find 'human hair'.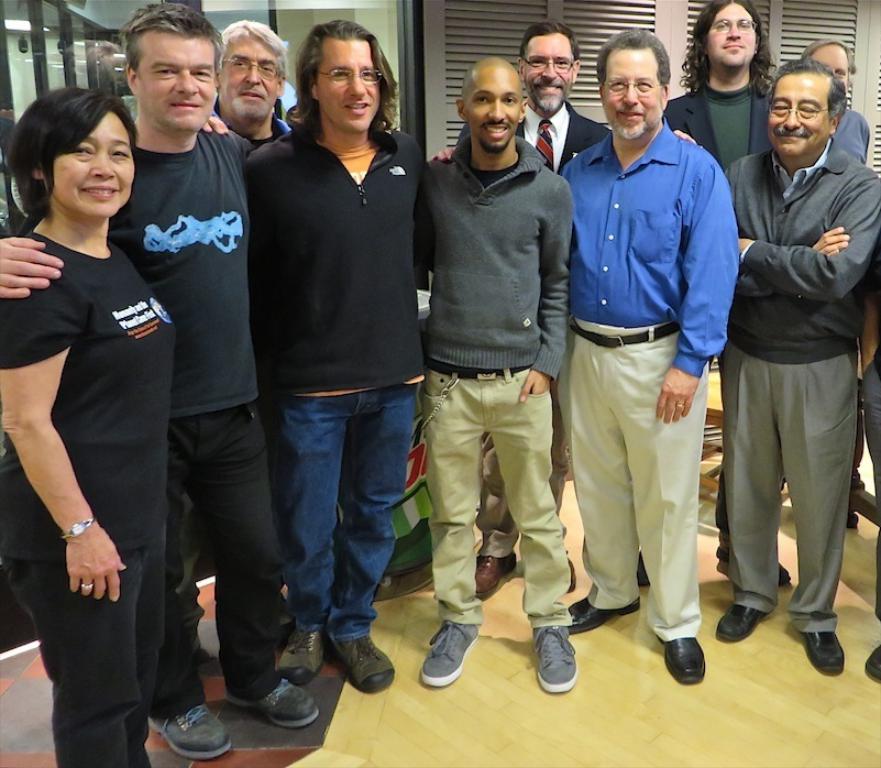
[216, 19, 289, 67].
